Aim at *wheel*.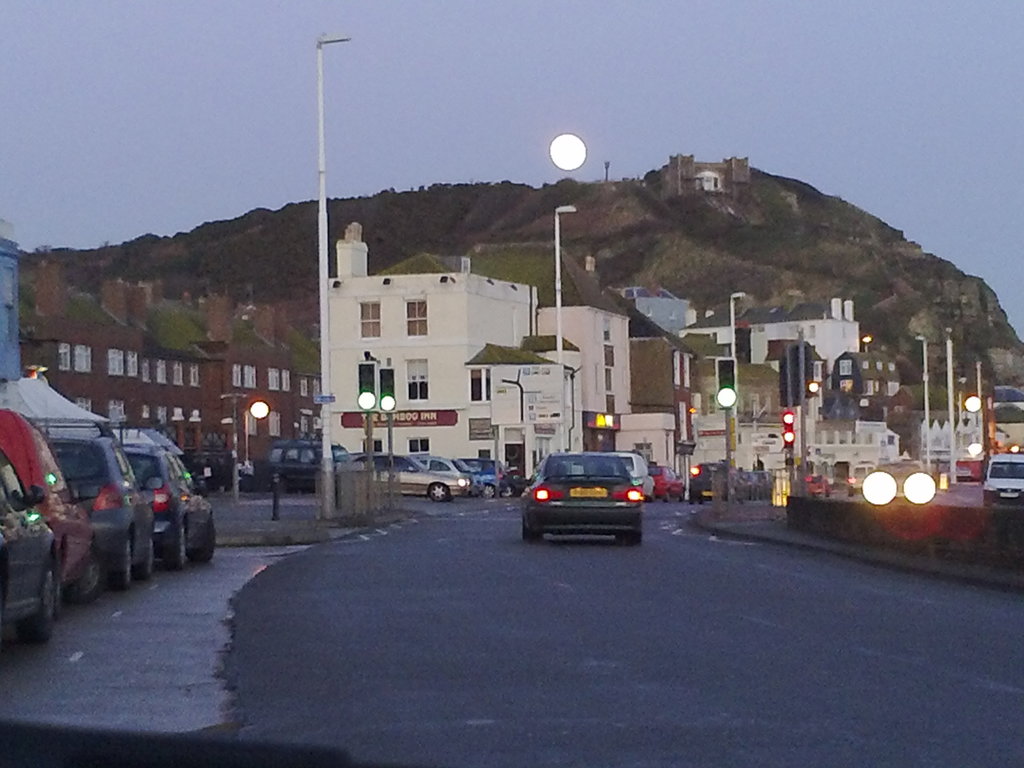
Aimed at 68 557 104 595.
